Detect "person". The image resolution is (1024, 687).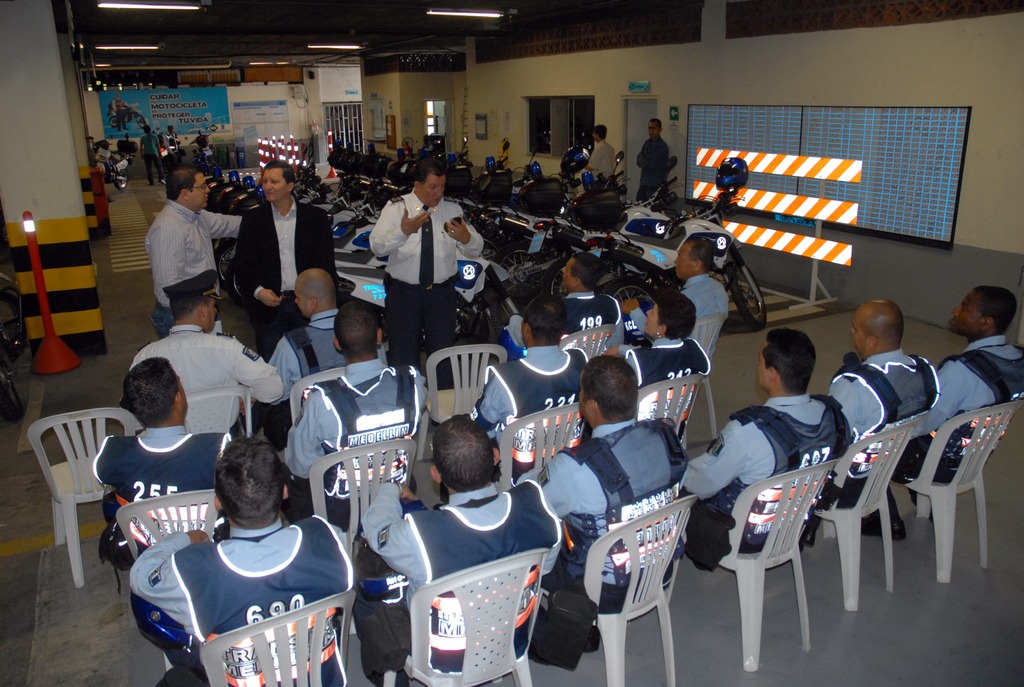
locate(680, 326, 852, 578).
